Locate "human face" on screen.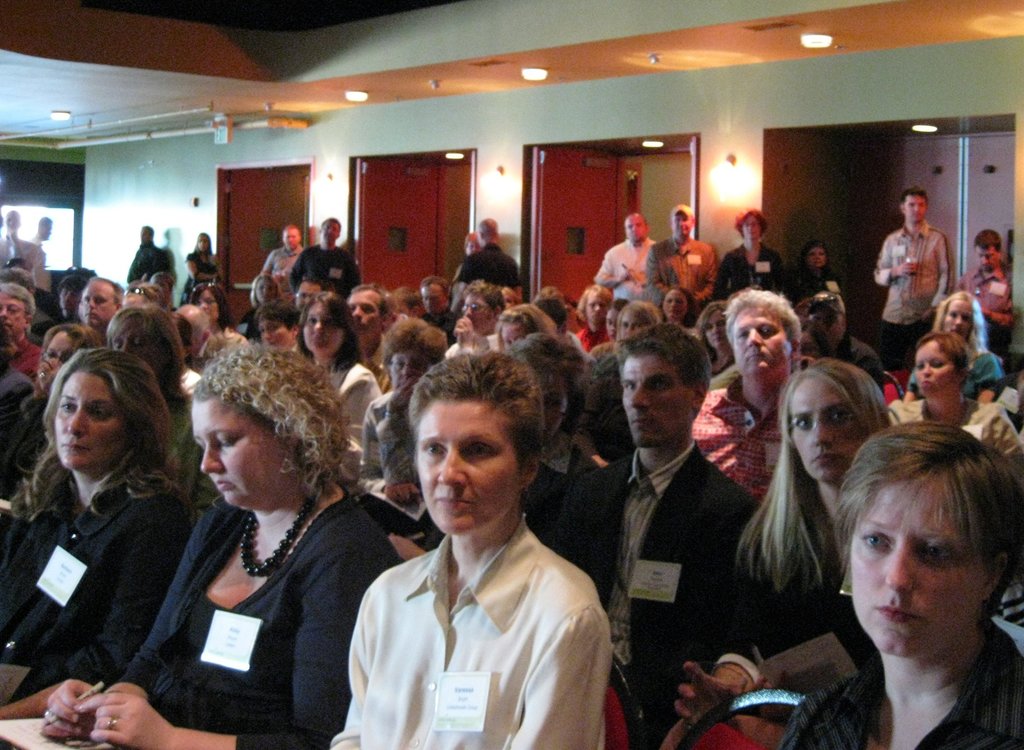
On screen at region(624, 213, 648, 239).
